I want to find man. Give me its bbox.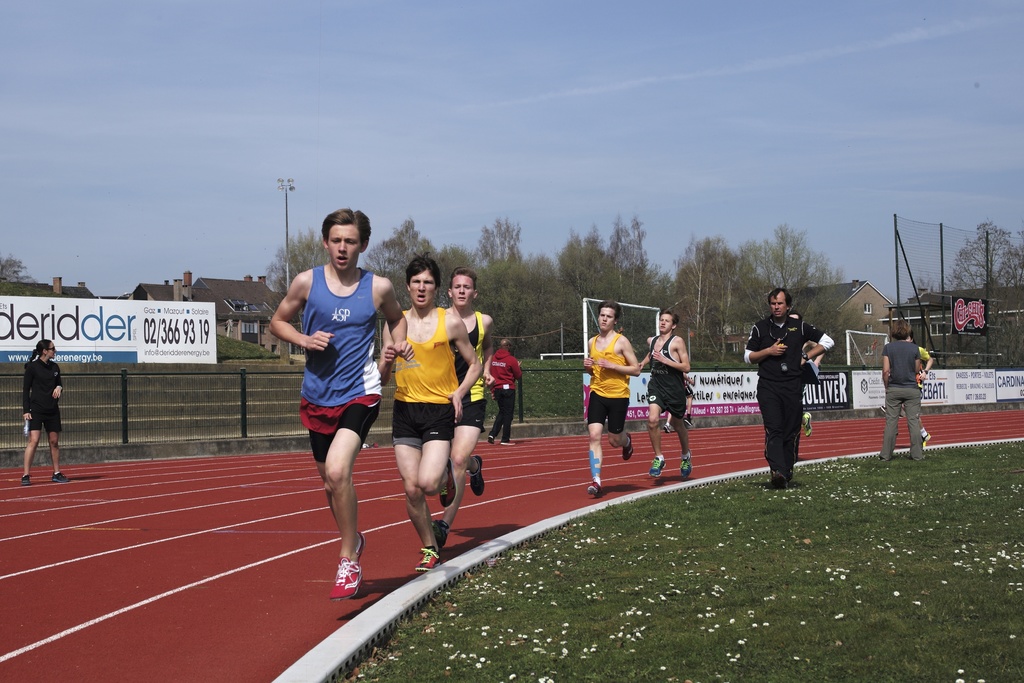
636:309:692:480.
